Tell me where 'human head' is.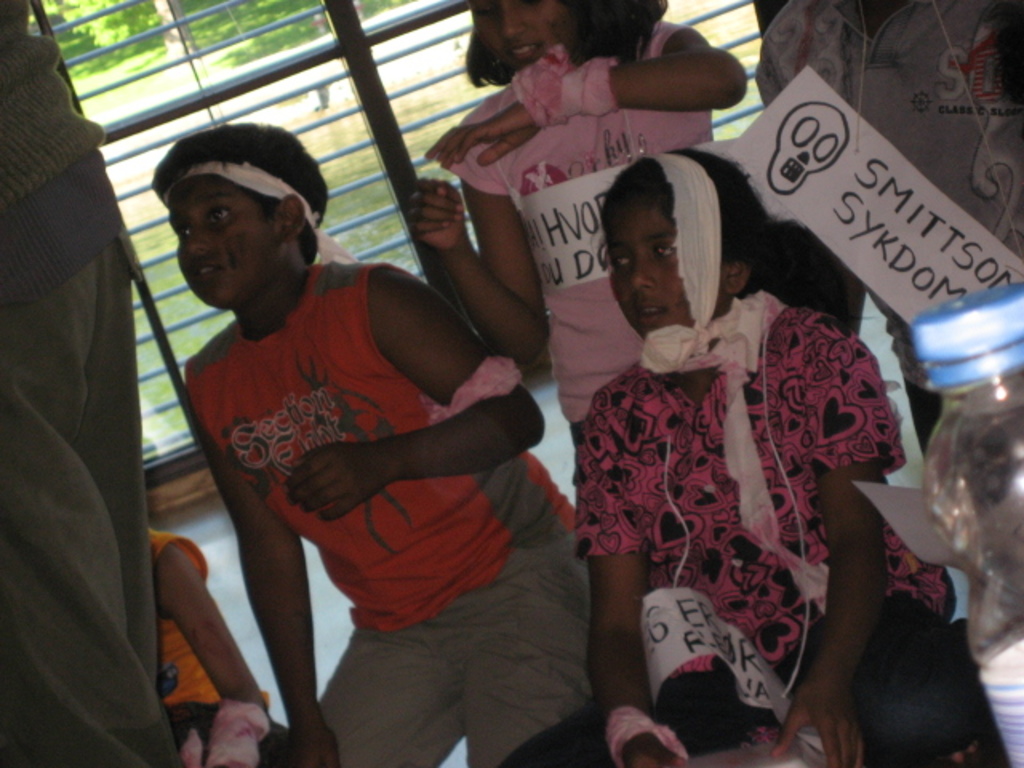
'human head' is at pyautogui.locateOnScreen(150, 128, 326, 309).
